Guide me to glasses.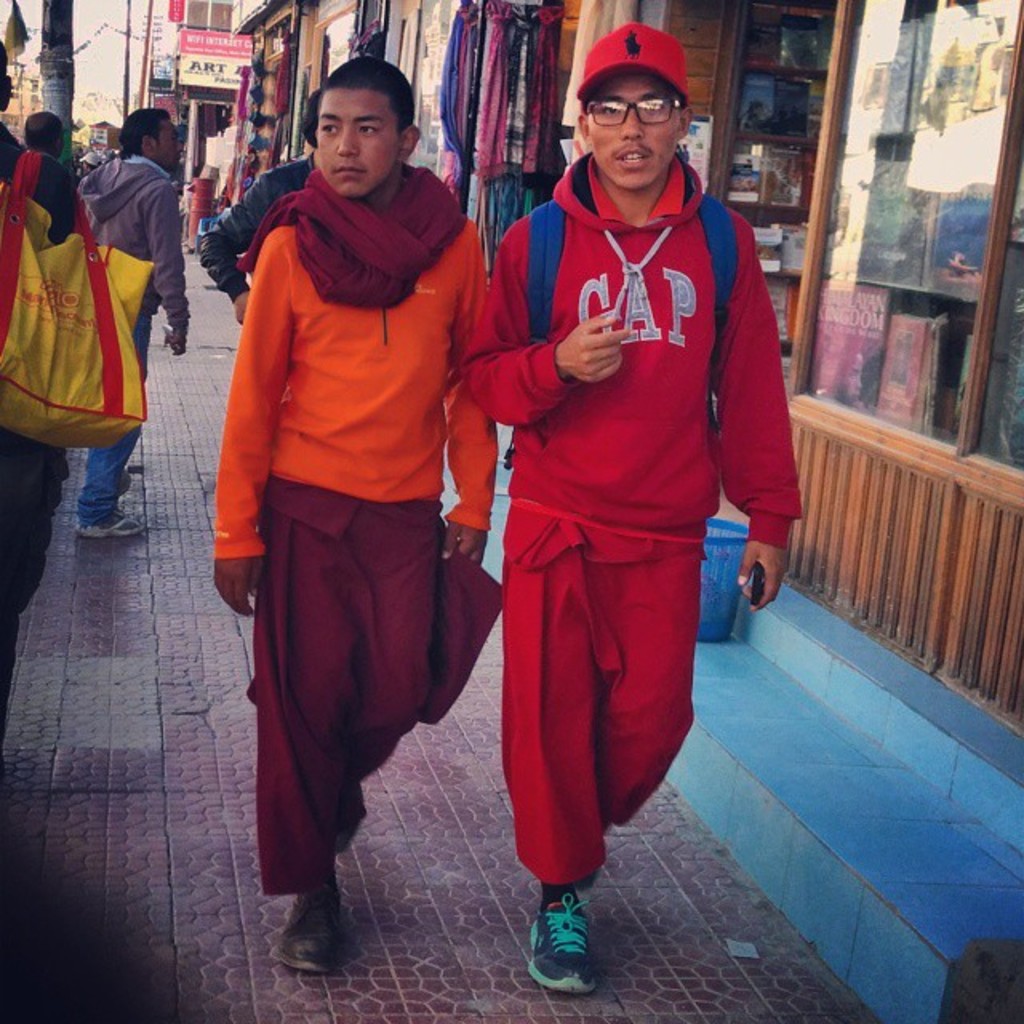
Guidance: 581/90/678/126.
